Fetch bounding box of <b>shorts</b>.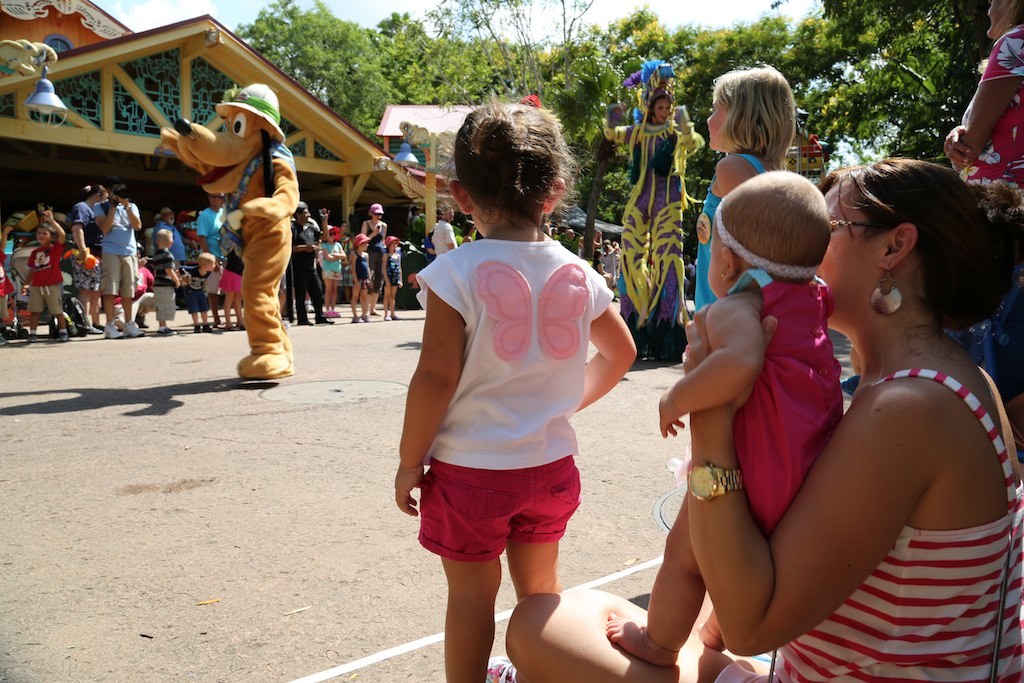
Bbox: BBox(26, 285, 62, 310).
